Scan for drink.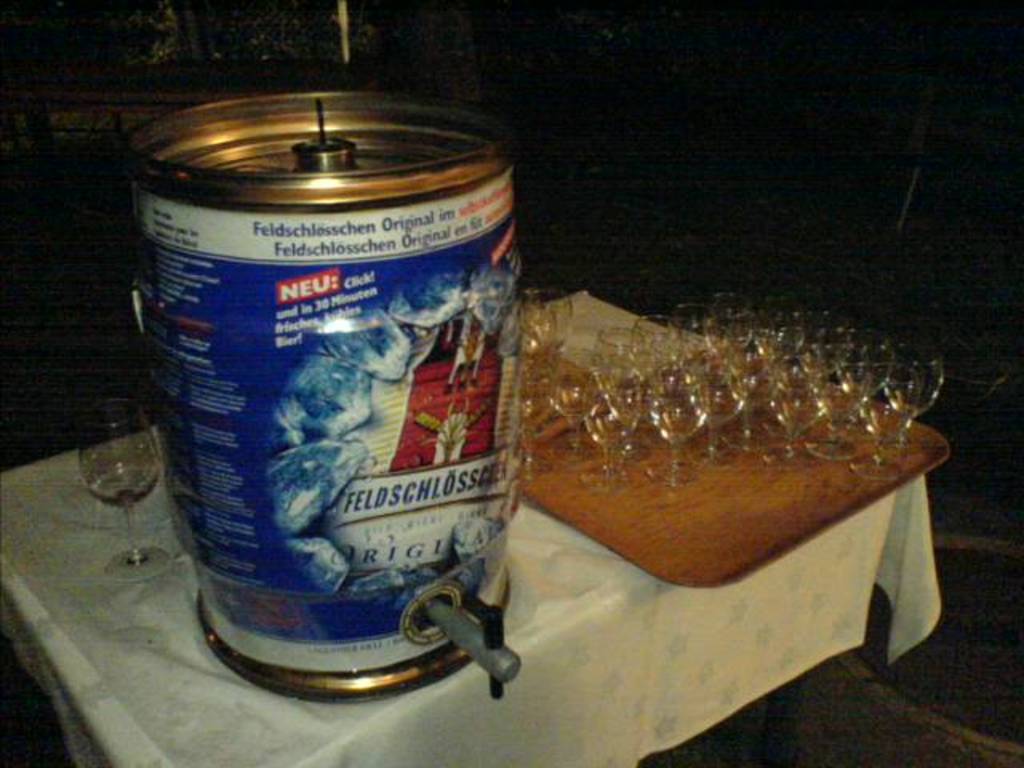
Scan result: bbox=(86, 467, 163, 509).
